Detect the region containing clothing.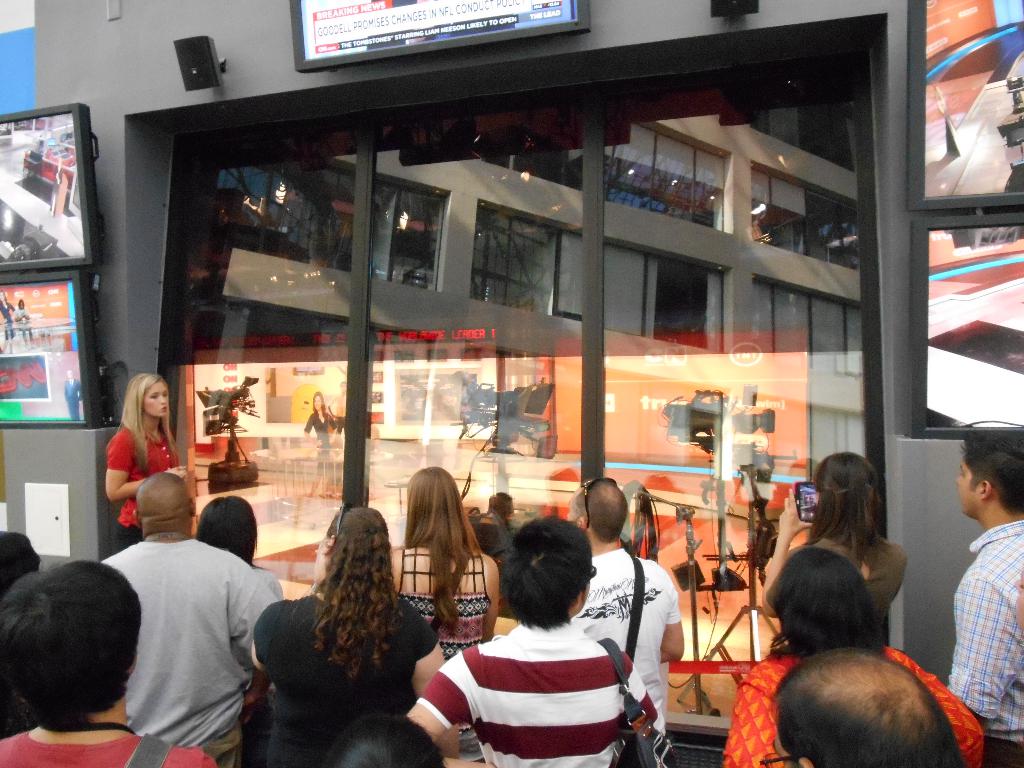
0, 533, 38, 738.
